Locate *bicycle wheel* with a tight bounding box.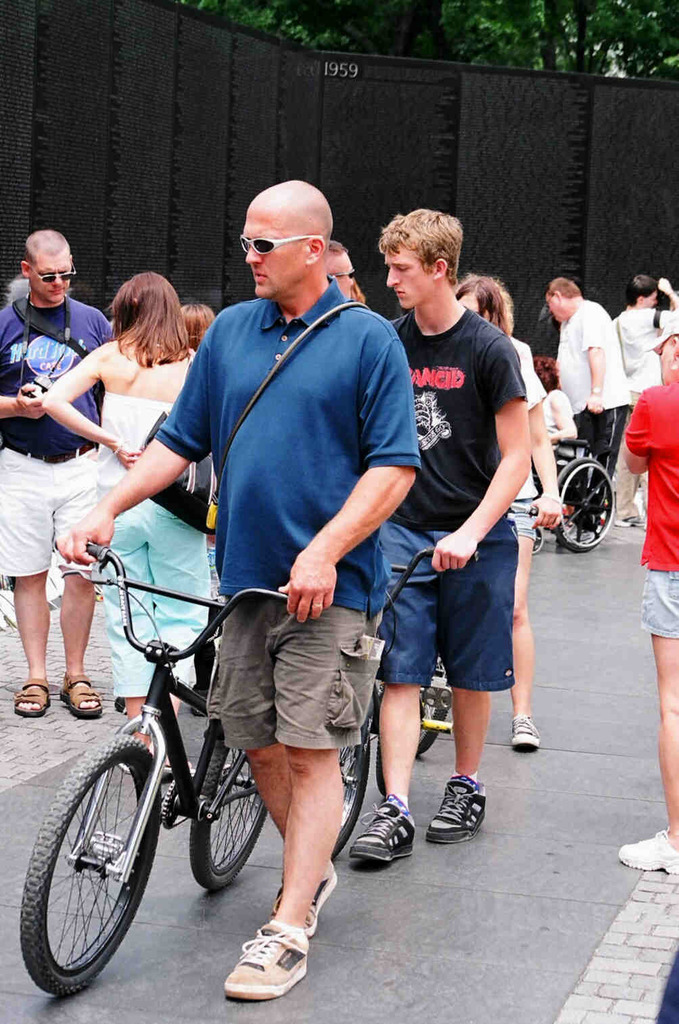
bbox(185, 734, 266, 895).
